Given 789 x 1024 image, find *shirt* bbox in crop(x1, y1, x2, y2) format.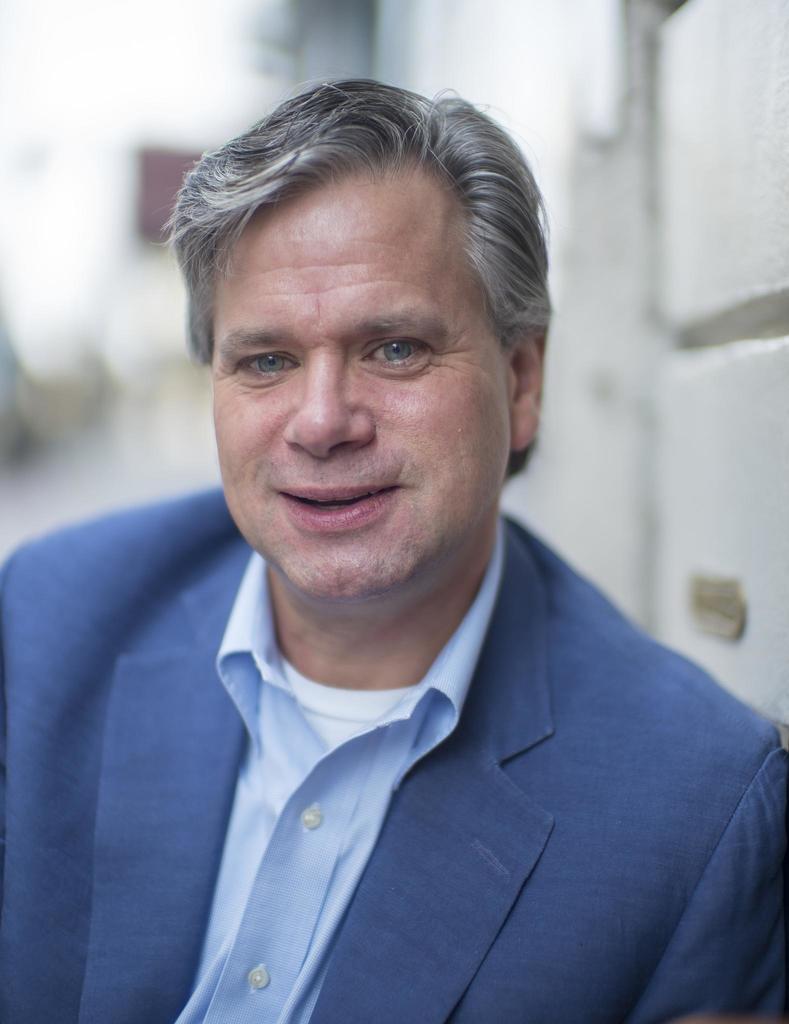
crop(171, 515, 505, 1023).
